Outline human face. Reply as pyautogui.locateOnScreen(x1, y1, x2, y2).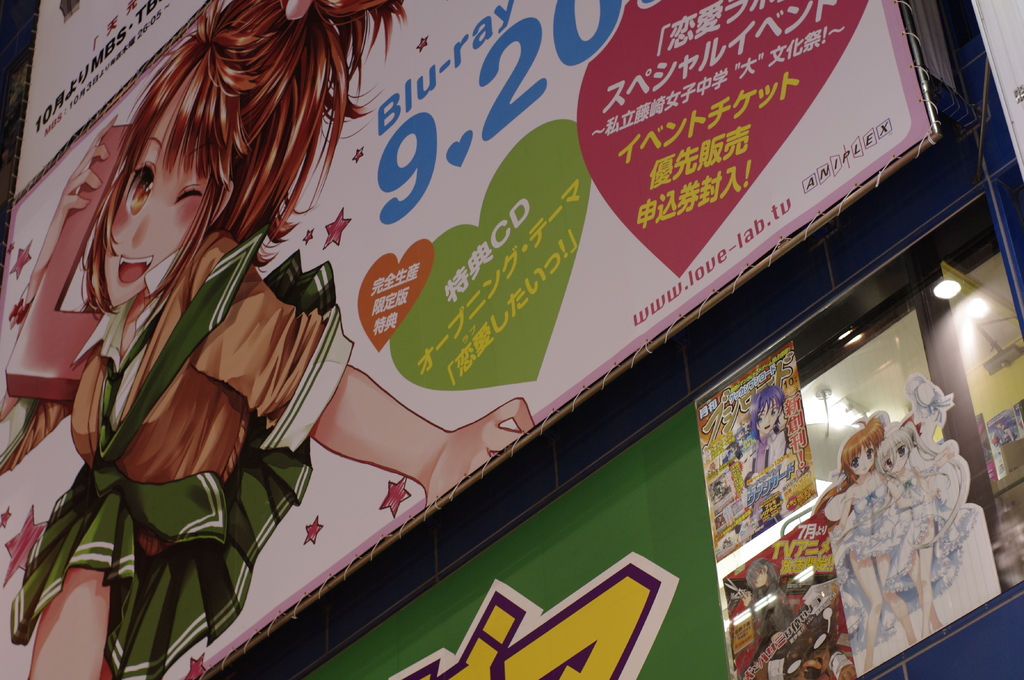
pyautogui.locateOnScreen(881, 433, 910, 477).
